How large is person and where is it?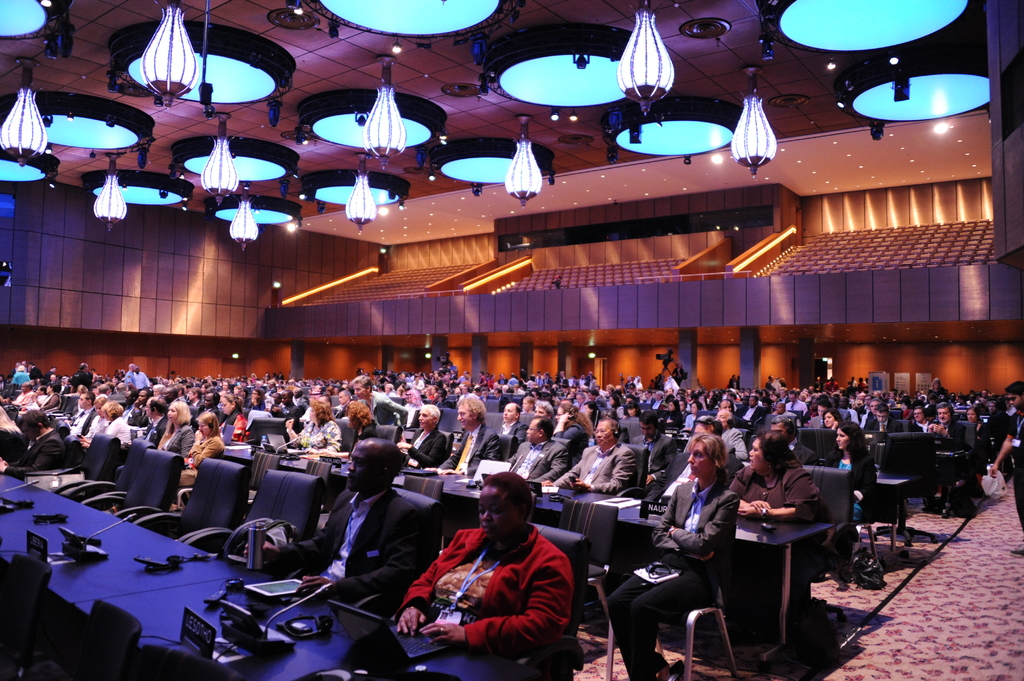
Bounding box: <box>151,385,167,396</box>.
